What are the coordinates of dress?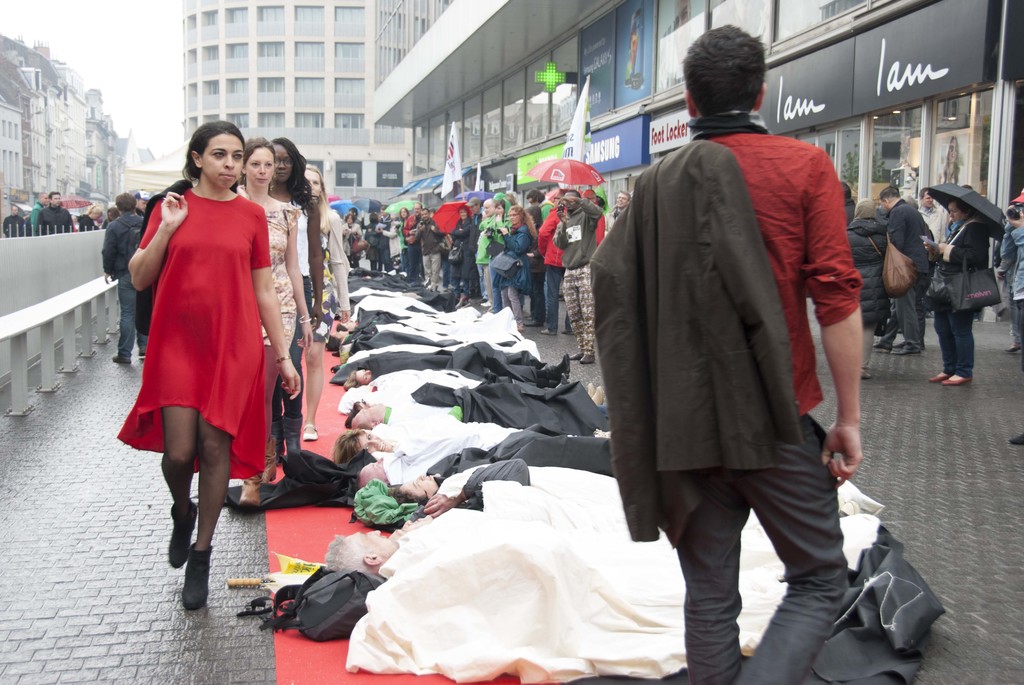
[127,197,269,434].
